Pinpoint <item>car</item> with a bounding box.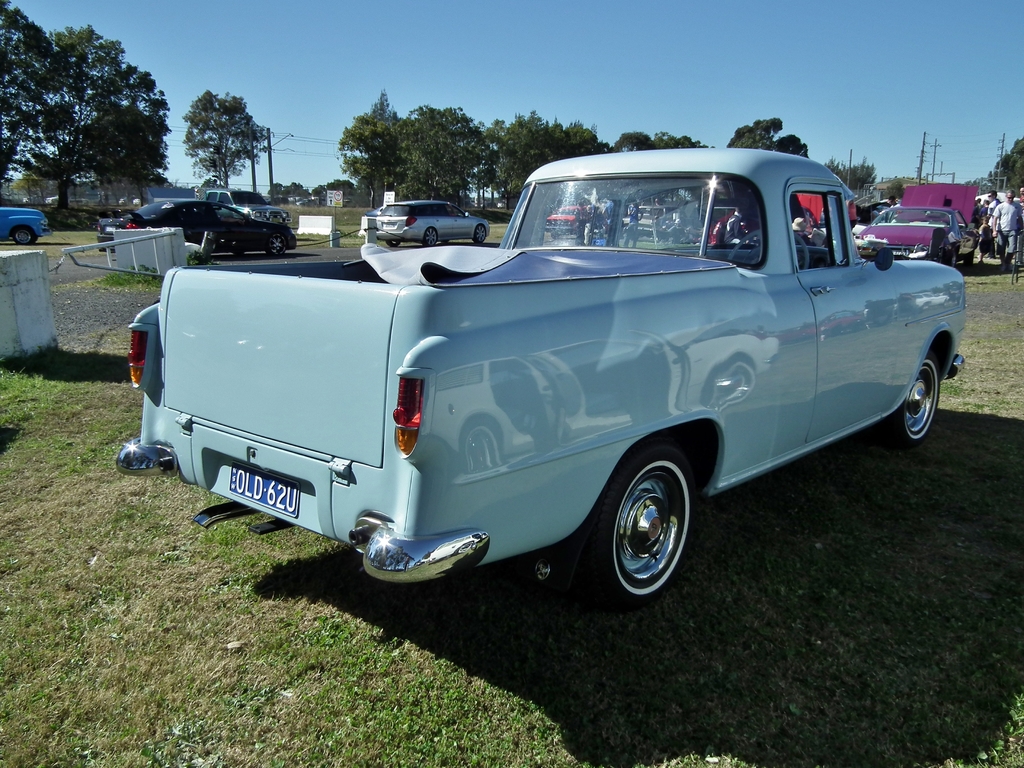
box(0, 202, 51, 247).
